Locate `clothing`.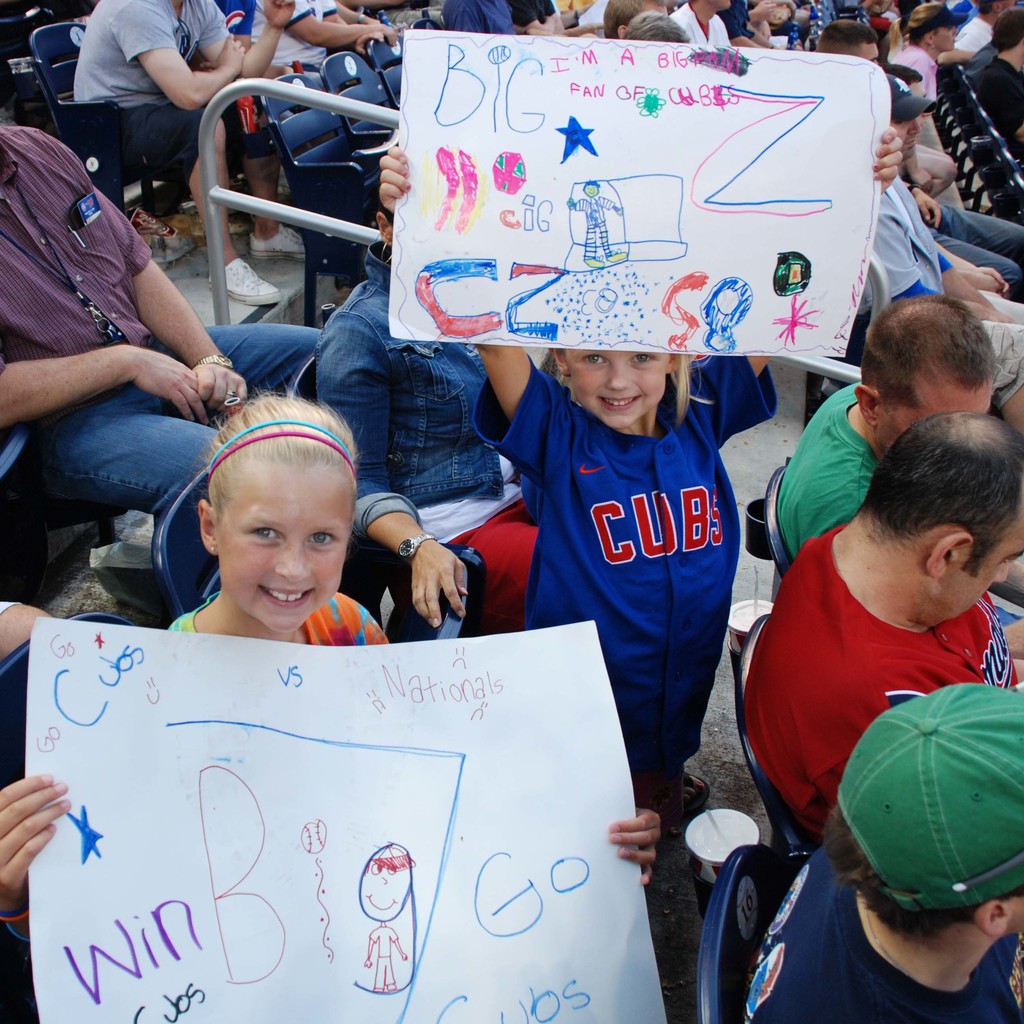
Bounding box: (757, 463, 1009, 852).
